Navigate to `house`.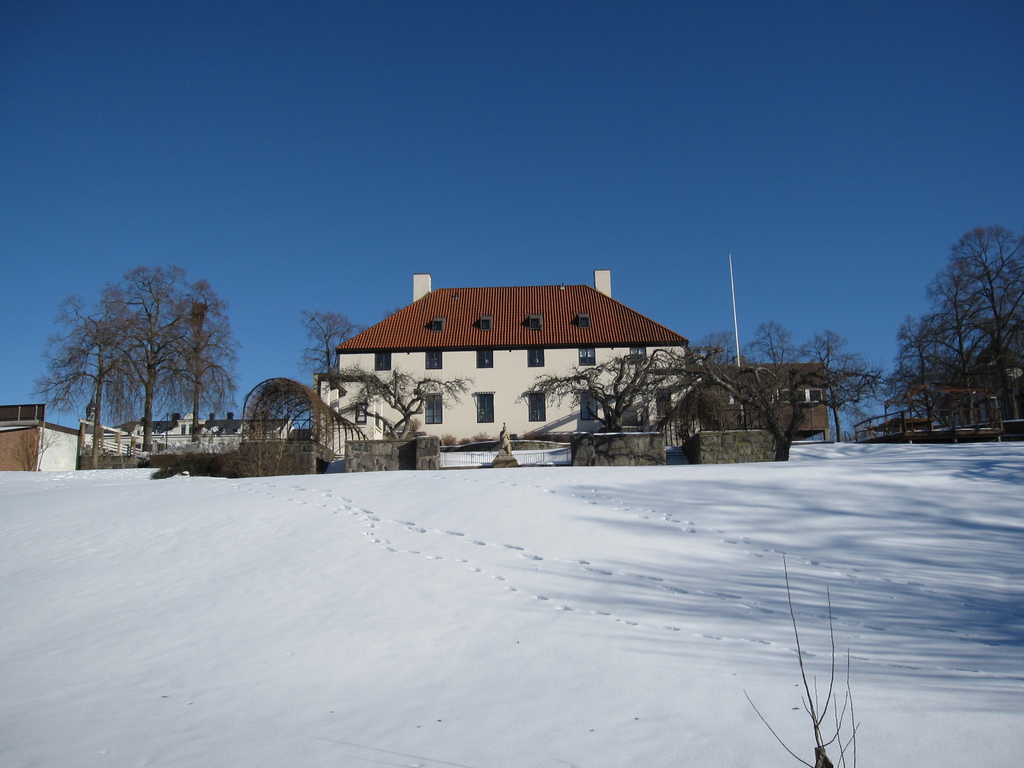
Navigation target: (307,273,690,445).
